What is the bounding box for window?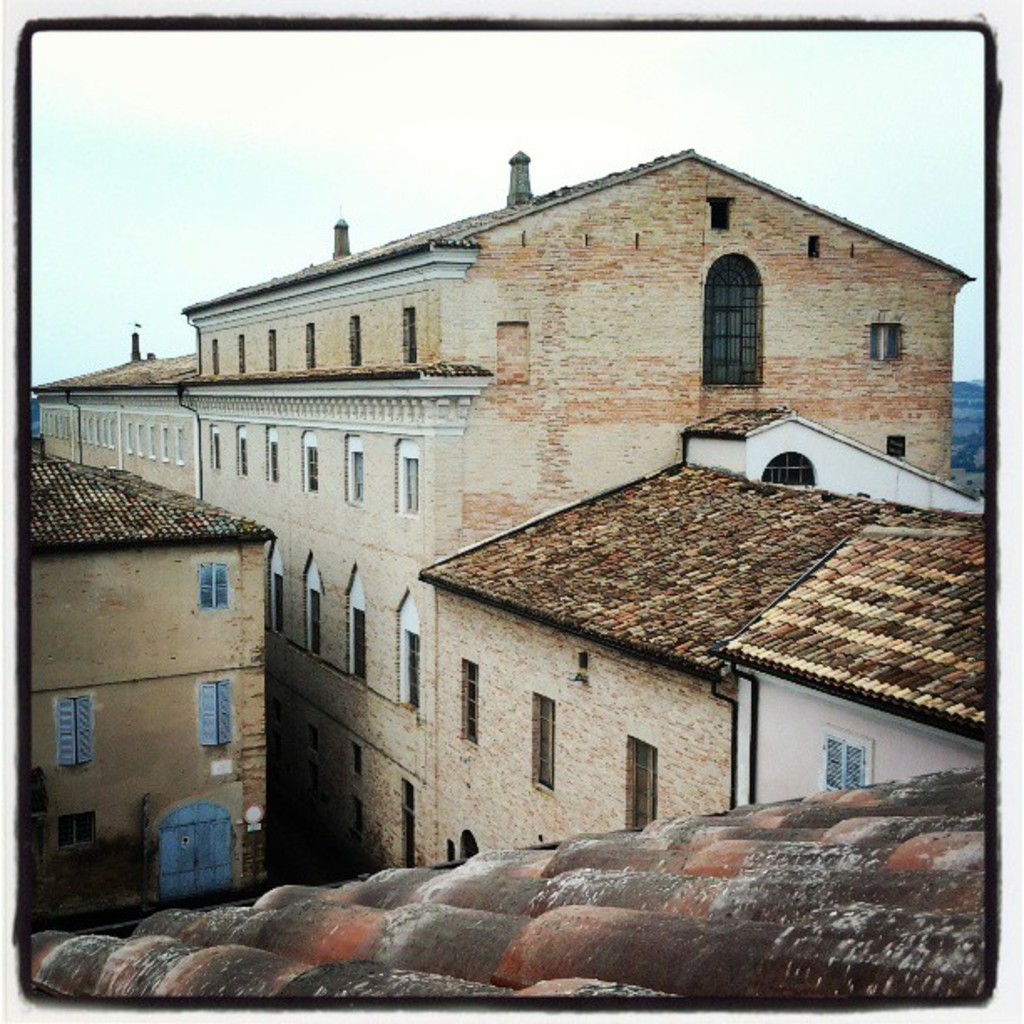
box(305, 547, 325, 659).
